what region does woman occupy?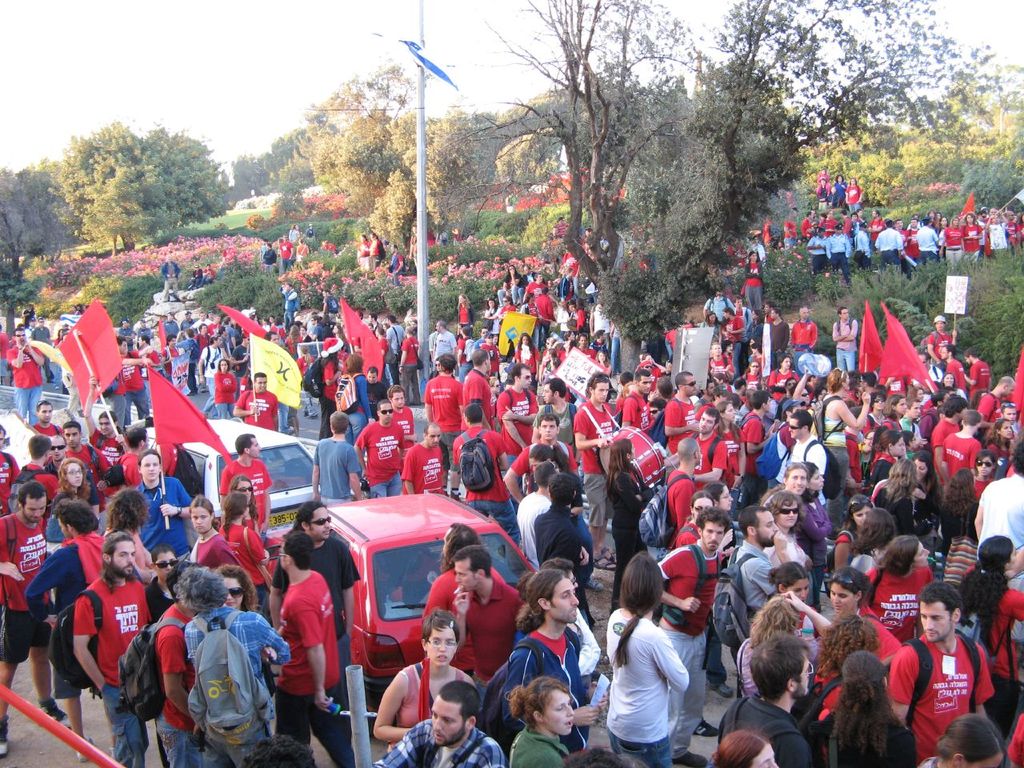
BBox(47, 458, 89, 549).
